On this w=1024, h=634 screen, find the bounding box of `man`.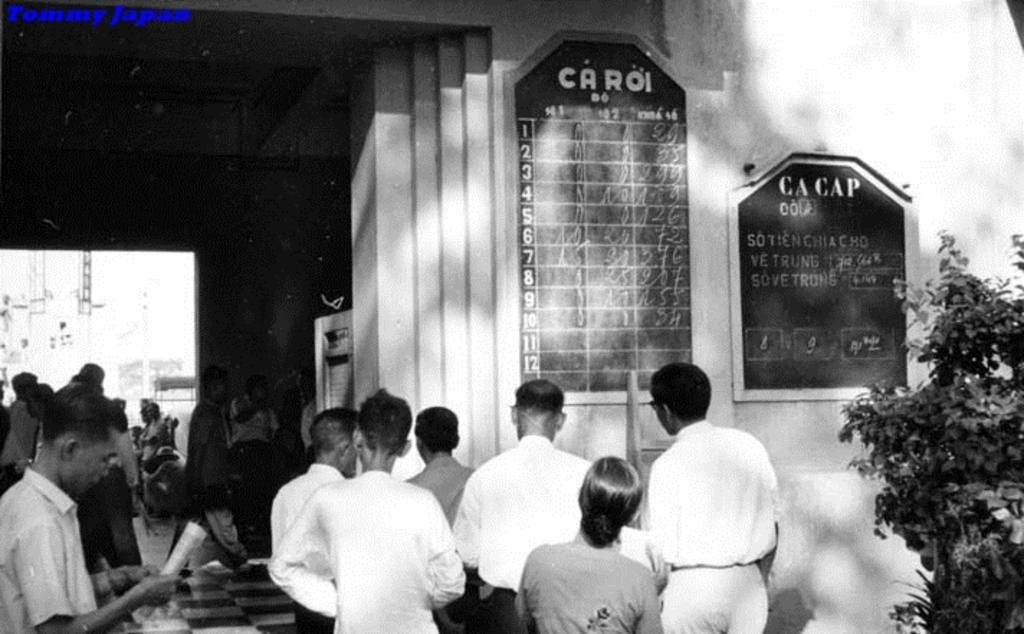
Bounding box: 0, 382, 180, 633.
